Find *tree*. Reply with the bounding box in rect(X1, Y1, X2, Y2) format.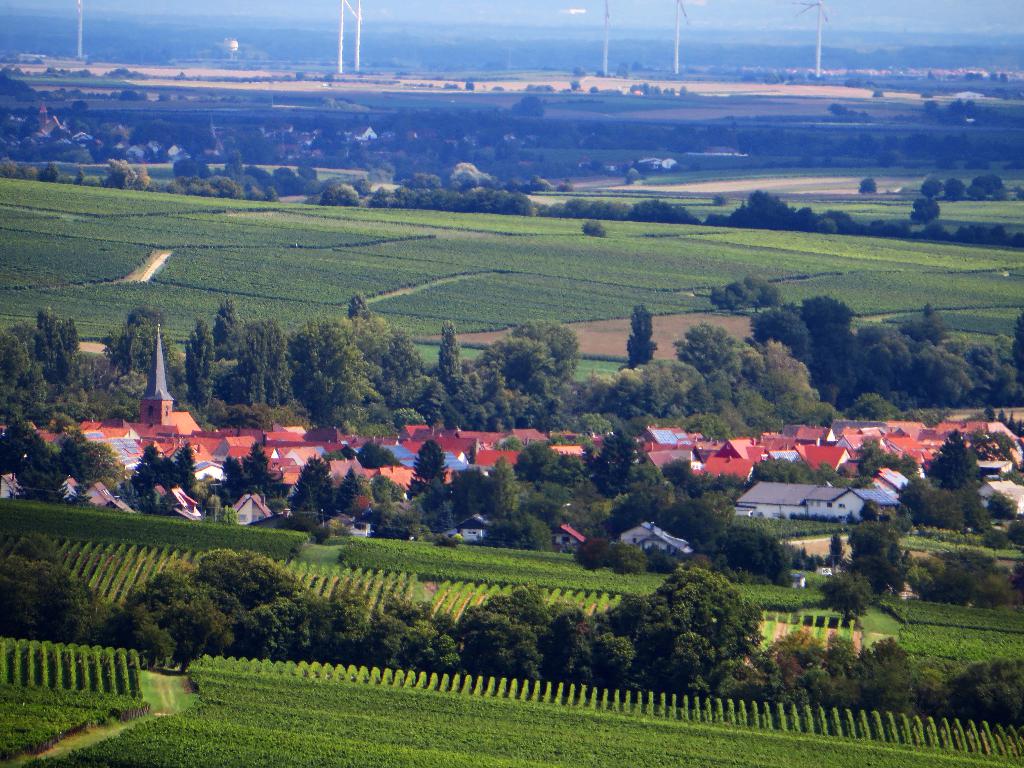
rect(924, 68, 935, 83).
